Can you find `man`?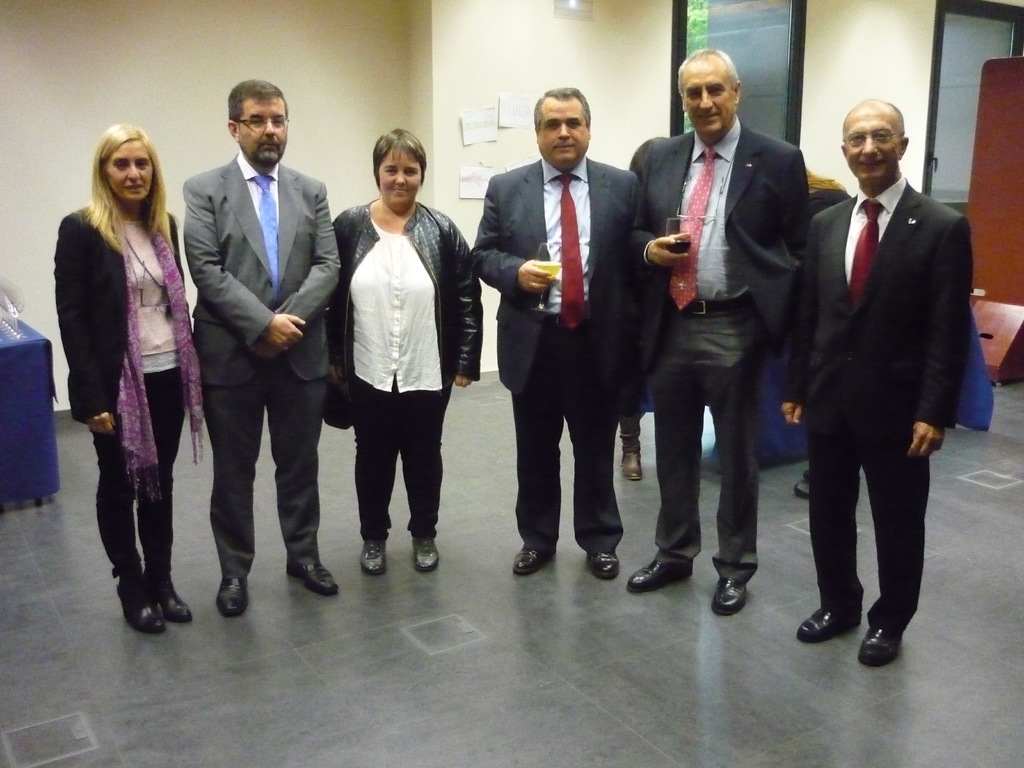
Yes, bounding box: box(467, 81, 653, 580).
